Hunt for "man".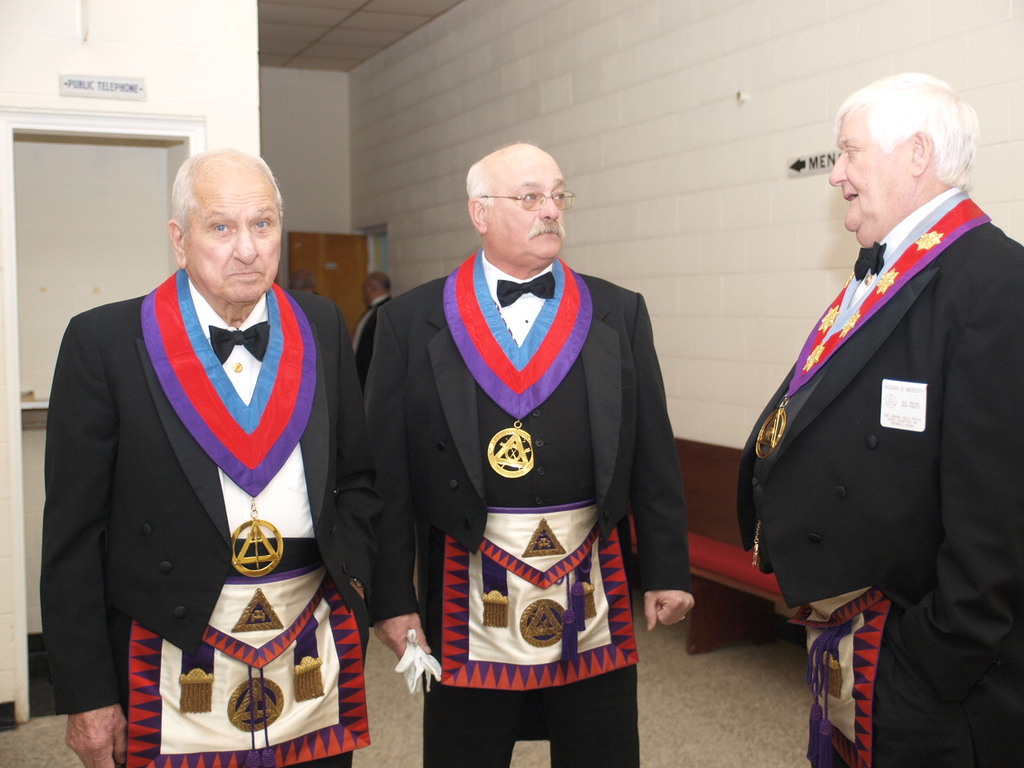
Hunted down at left=47, top=116, right=354, bottom=767.
